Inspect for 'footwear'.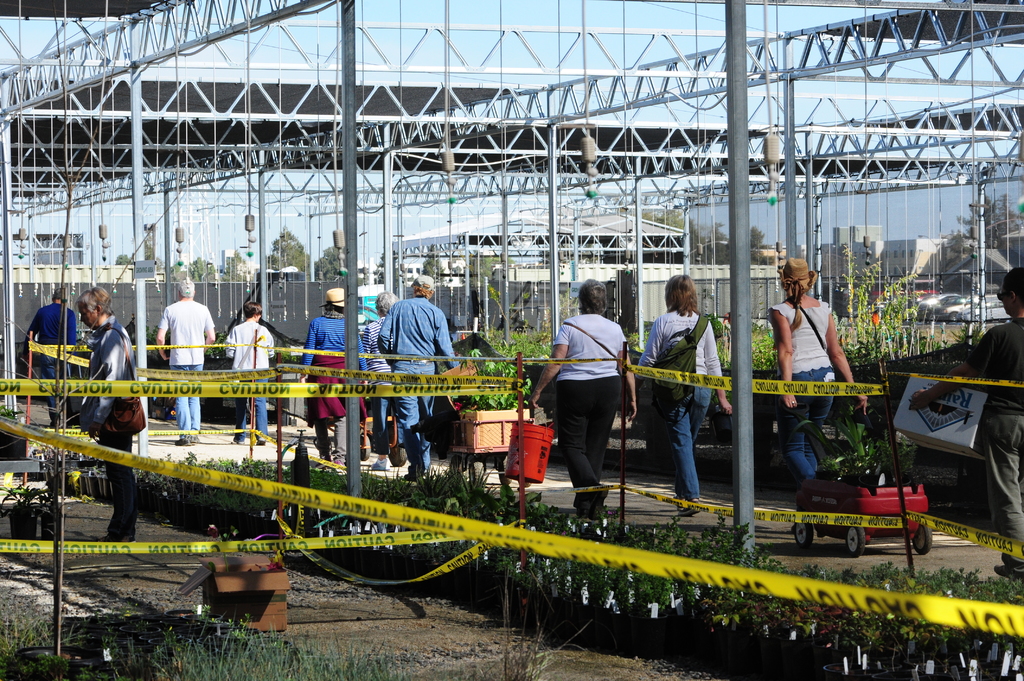
Inspection: detection(403, 463, 426, 487).
